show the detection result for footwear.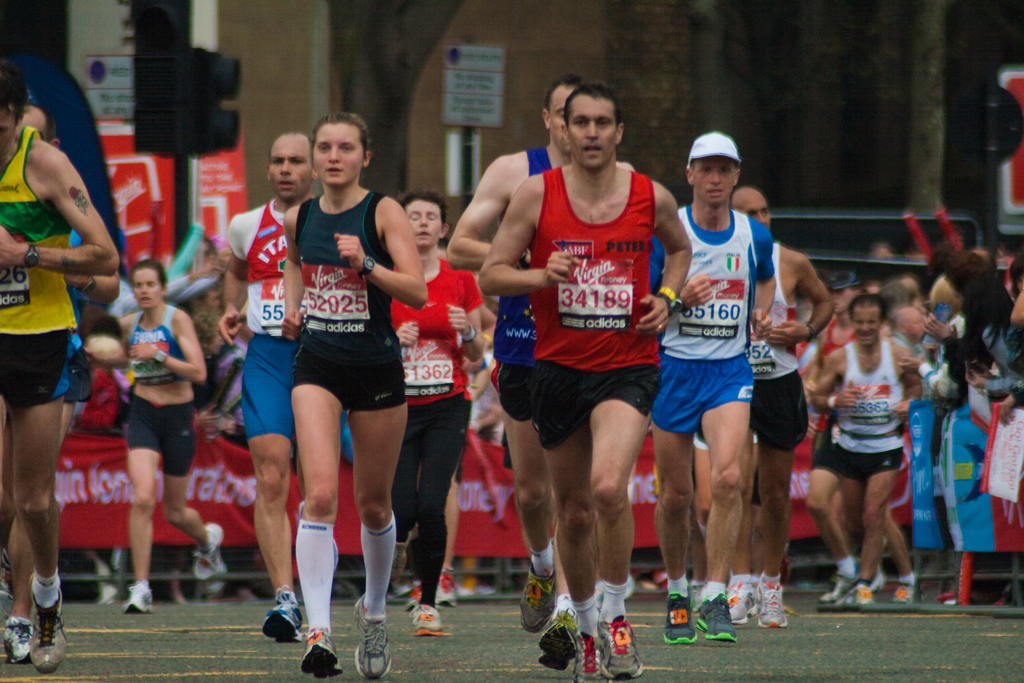
<box>257,584,307,646</box>.
